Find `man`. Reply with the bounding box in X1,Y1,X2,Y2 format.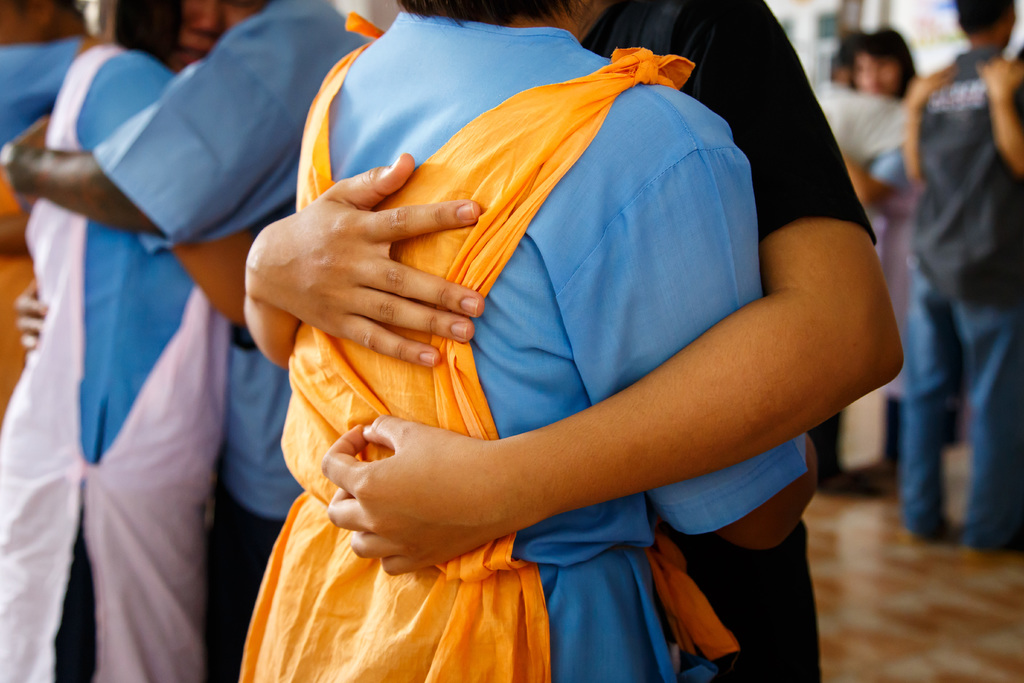
900,0,1023,566.
